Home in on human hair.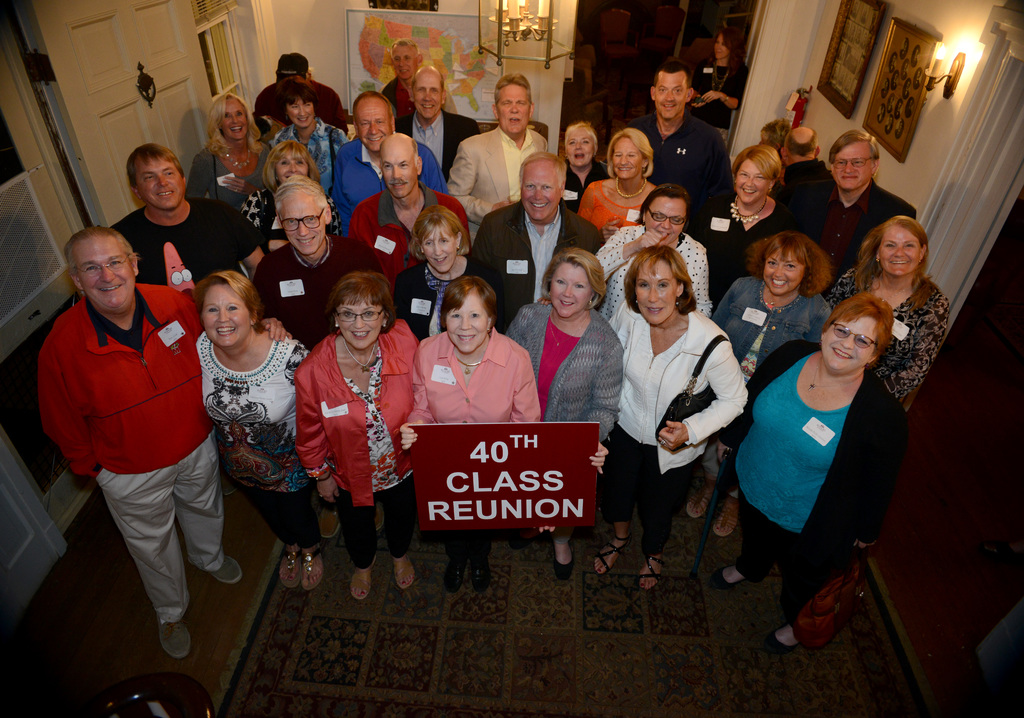
Homed in at [x1=829, y1=127, x2=876, y2=193].
